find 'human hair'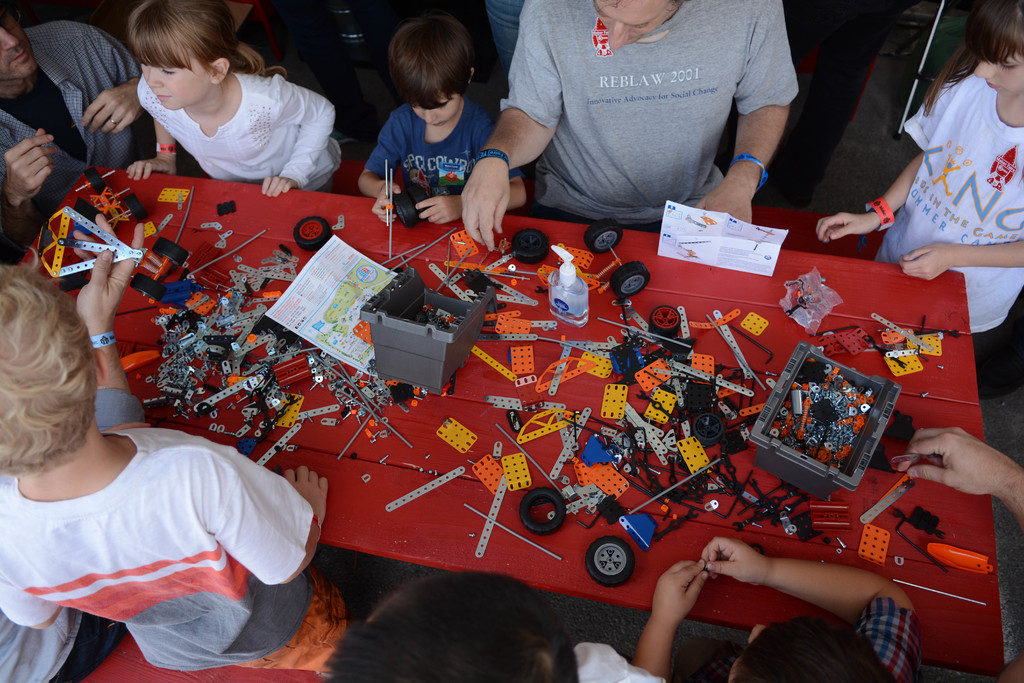
[391,7,484,117]
